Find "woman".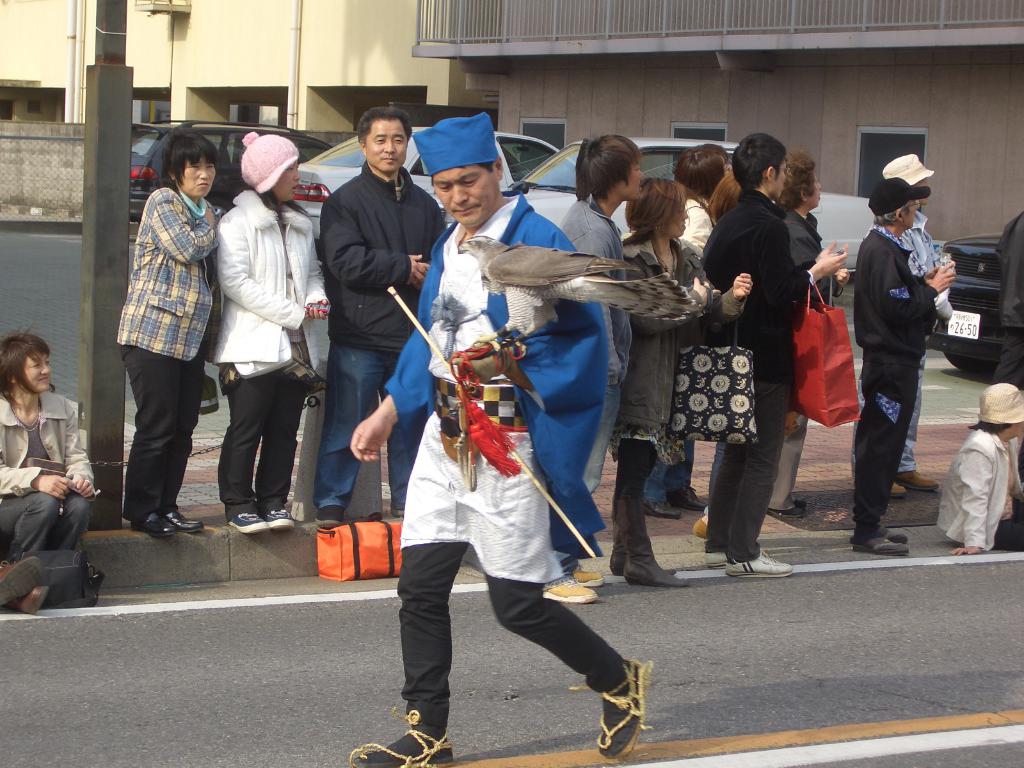
771 150 850 518.
